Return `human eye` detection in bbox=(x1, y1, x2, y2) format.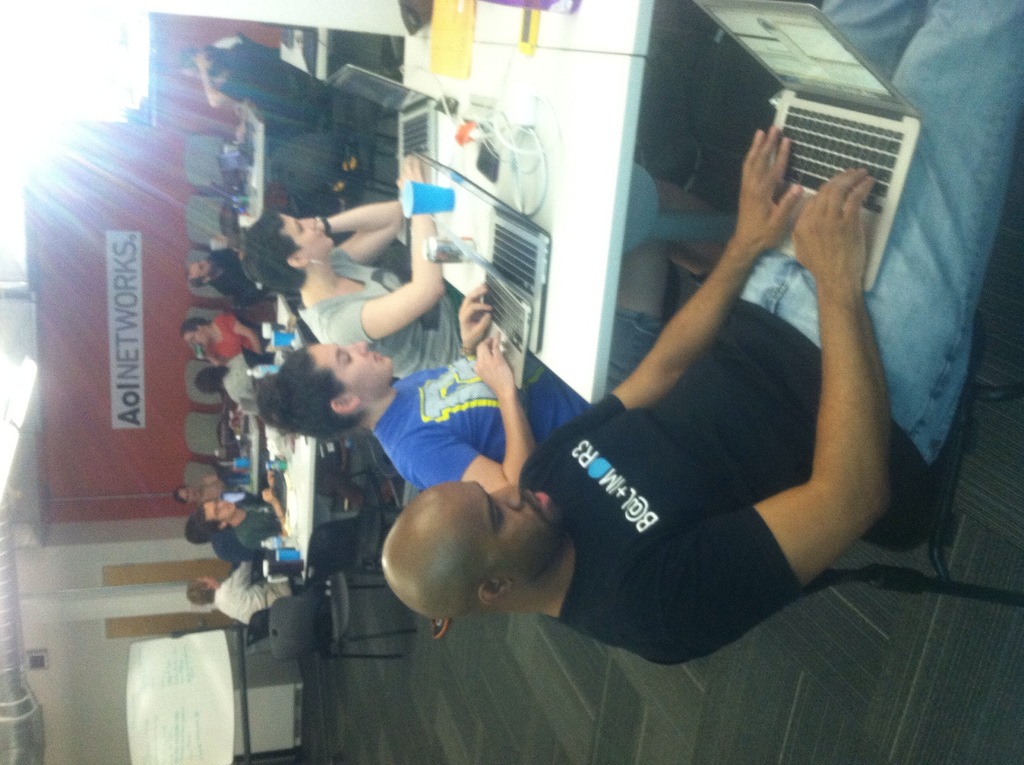
bbox=(490, 496, 509, 537).
